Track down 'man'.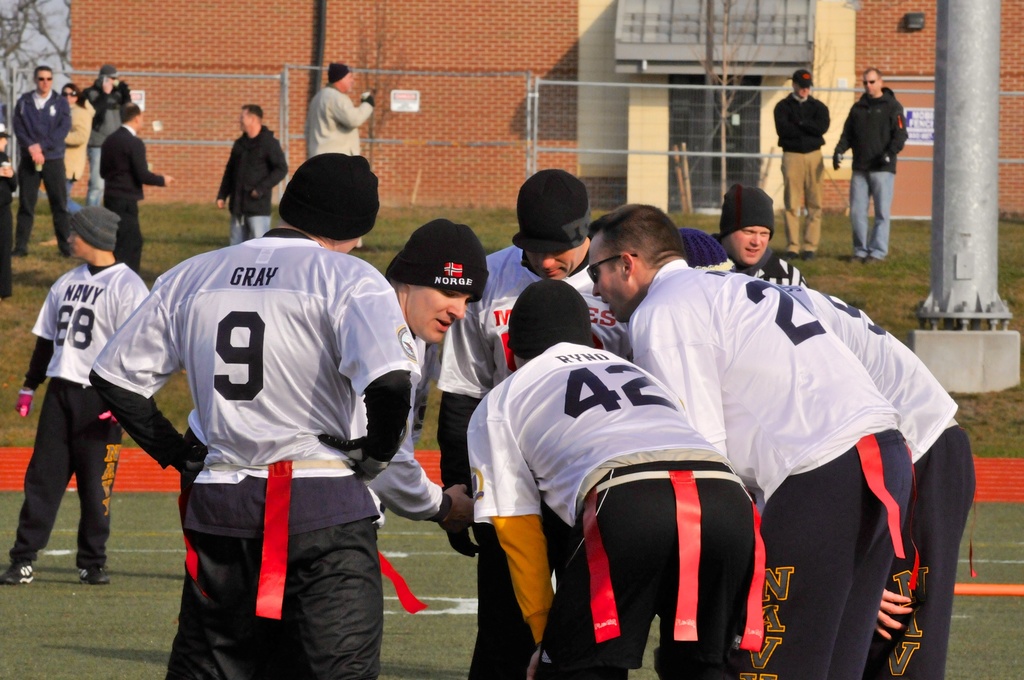
Tracked to {"left": 3, "top": 200, "right": 150, "bottom": 589}.
